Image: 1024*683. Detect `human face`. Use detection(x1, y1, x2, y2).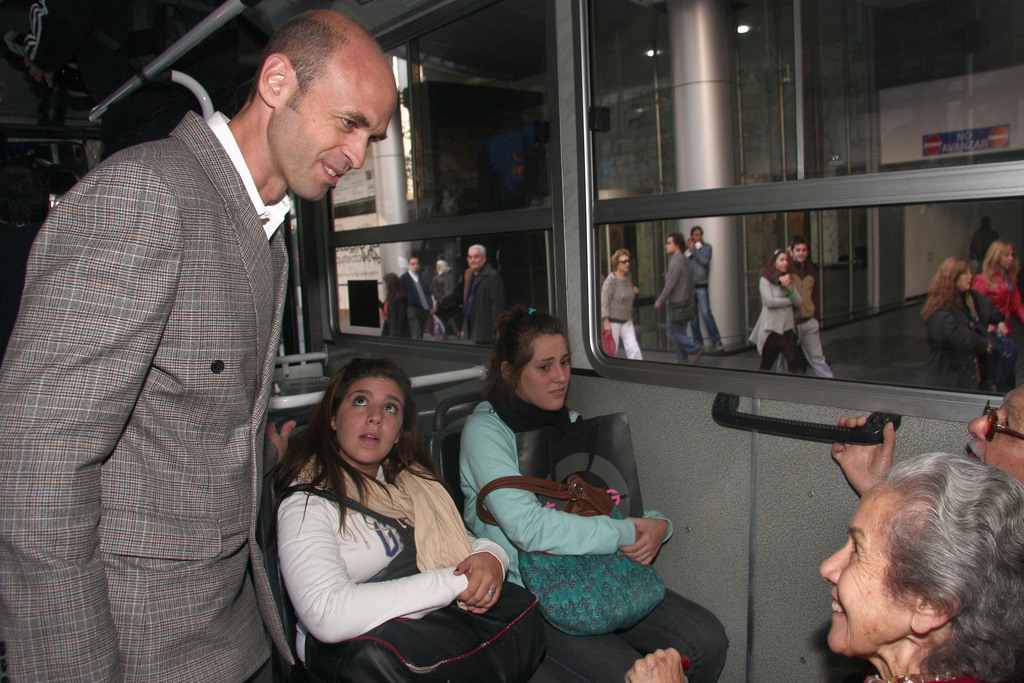
detection(956, 266, 971, 291).
